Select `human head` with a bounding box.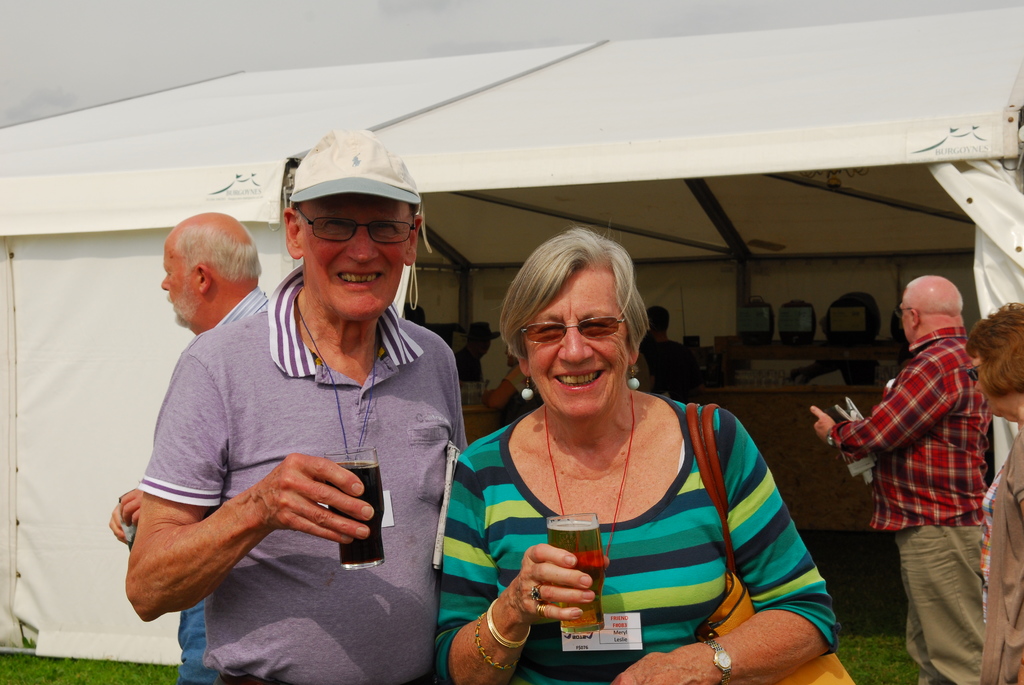
(465,321,497,356).
